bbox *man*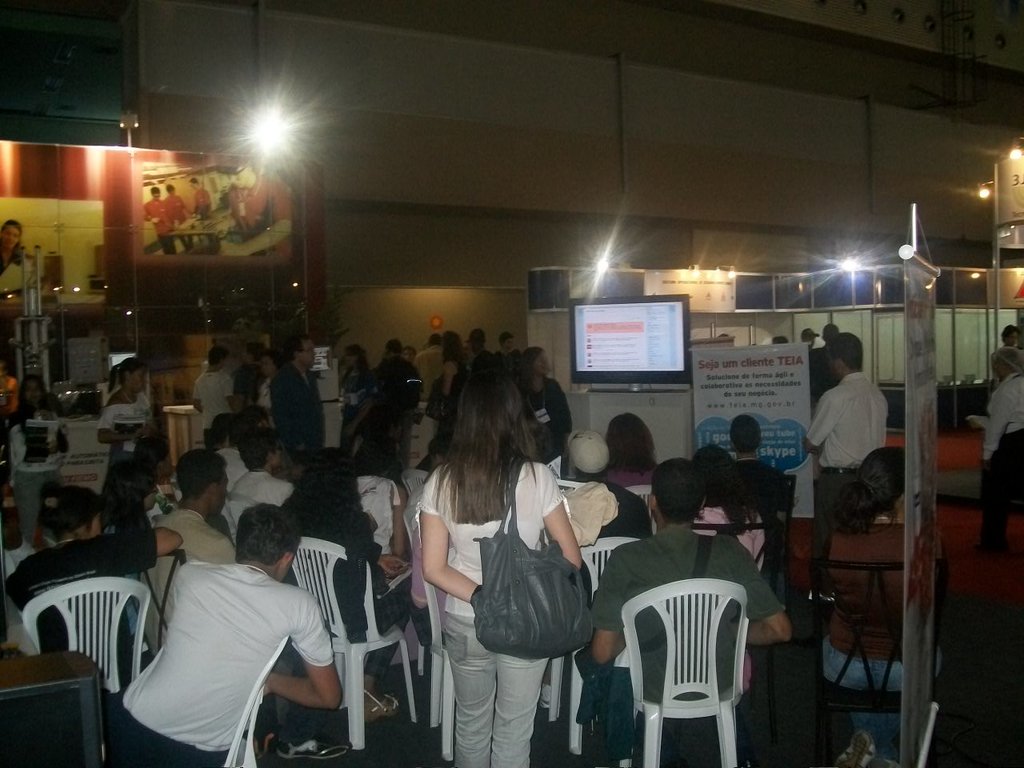
bbox(141, 450, 239, 655)
